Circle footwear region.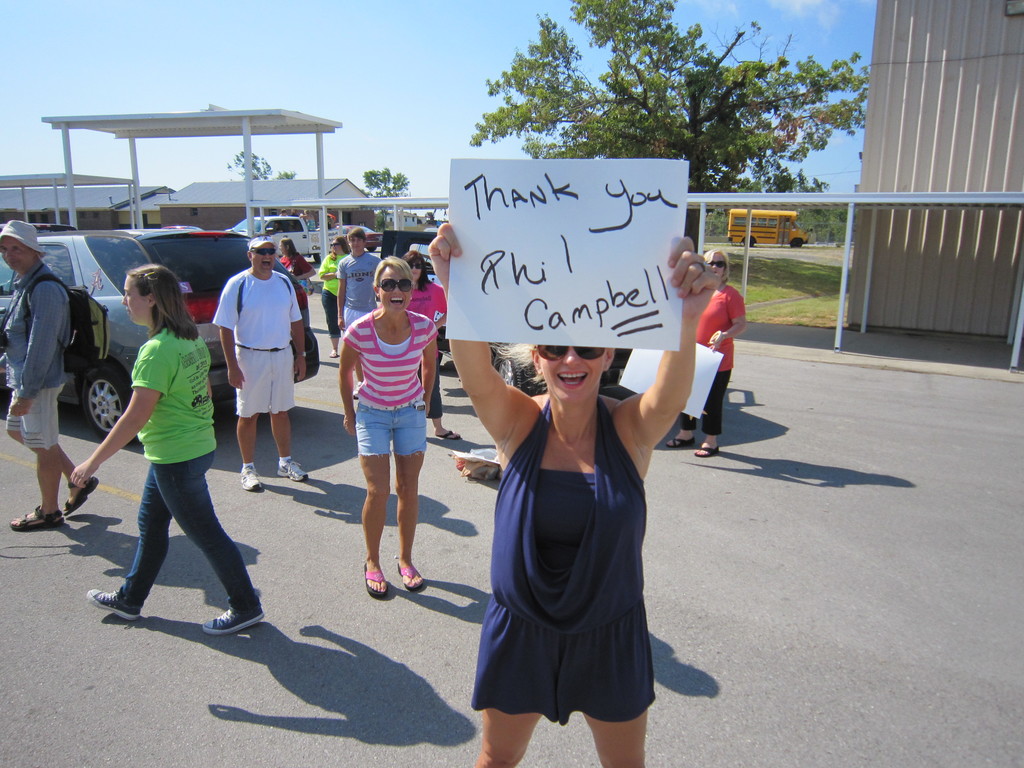
Region: [x1=237, y1=463, x2=263, y2=491].
